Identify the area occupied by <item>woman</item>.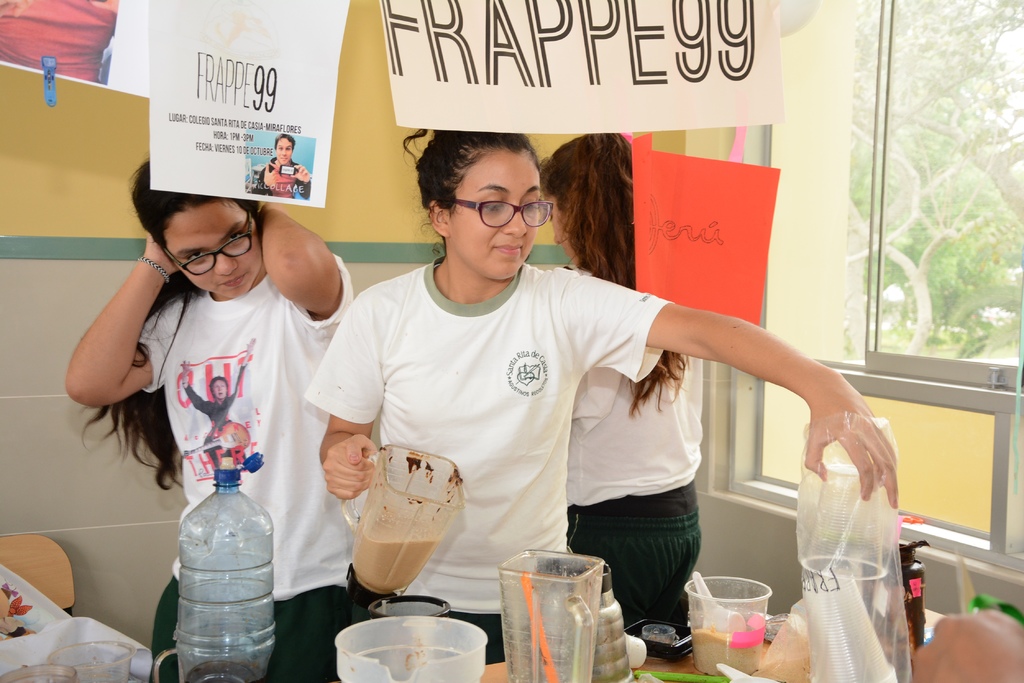
Area: 538:133:705:623.
